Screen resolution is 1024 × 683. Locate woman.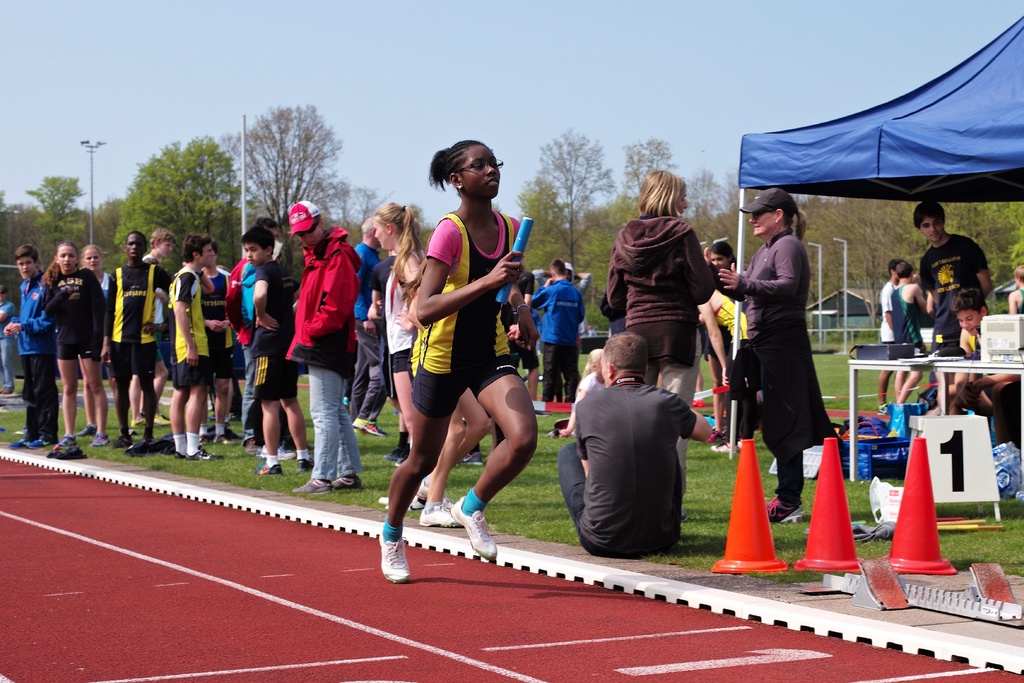
locate(381, 142, 552, 561).
